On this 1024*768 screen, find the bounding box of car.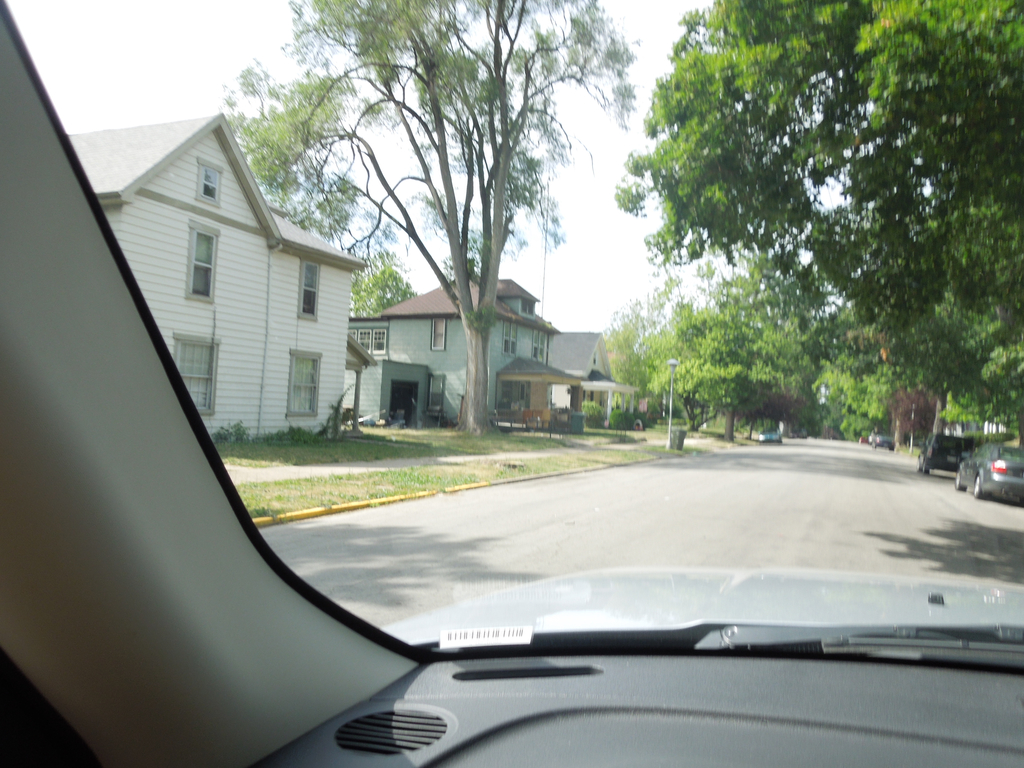
Bounding box: bbox(757, 430, 782, 442).
